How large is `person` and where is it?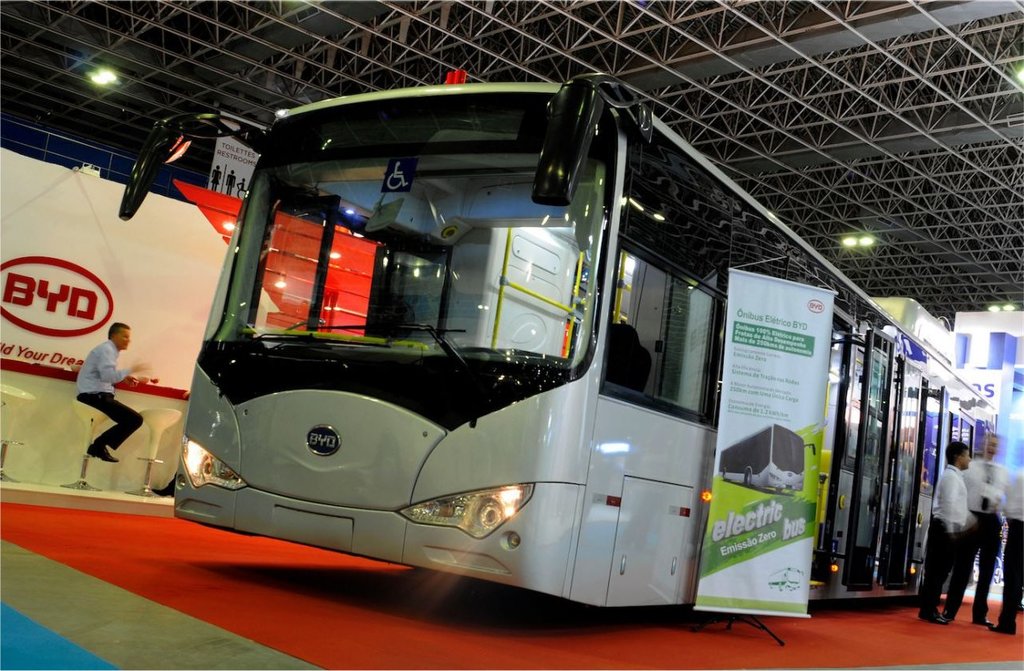
Bounding box: [x1=72, y1=321, x2=149, y2=464].
